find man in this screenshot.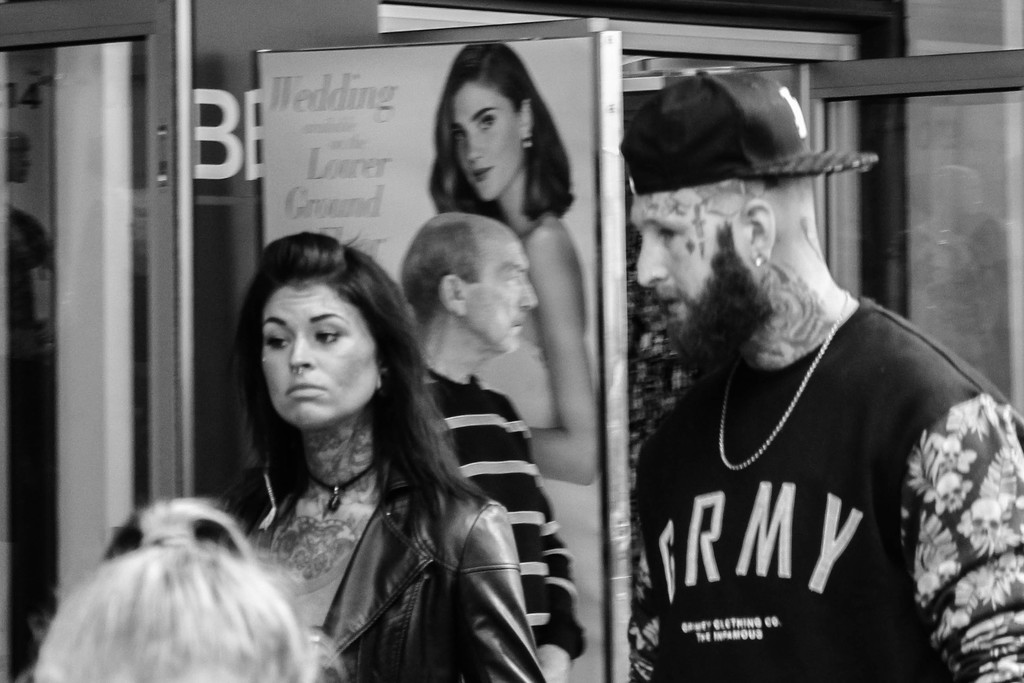
The bounding box for man is 401, 215, 588, 682.
